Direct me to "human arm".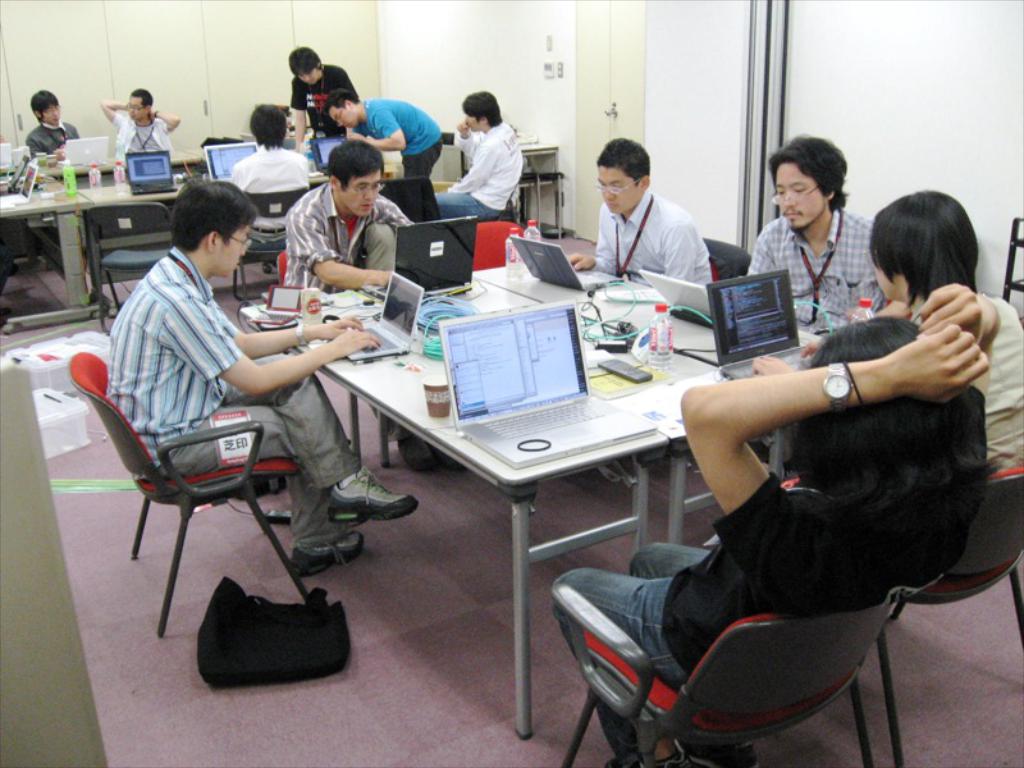
Direction: detection(800, 300, 915, 360).
